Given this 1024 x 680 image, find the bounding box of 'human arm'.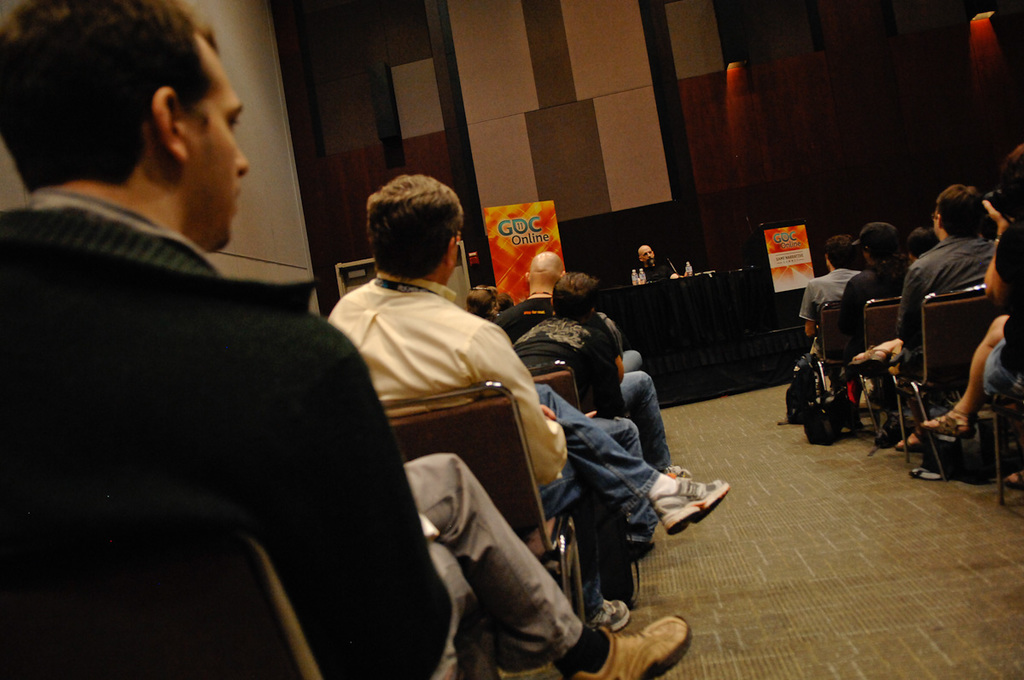
pyautogui.locateOnScreen(608, 325, 632, 390).
